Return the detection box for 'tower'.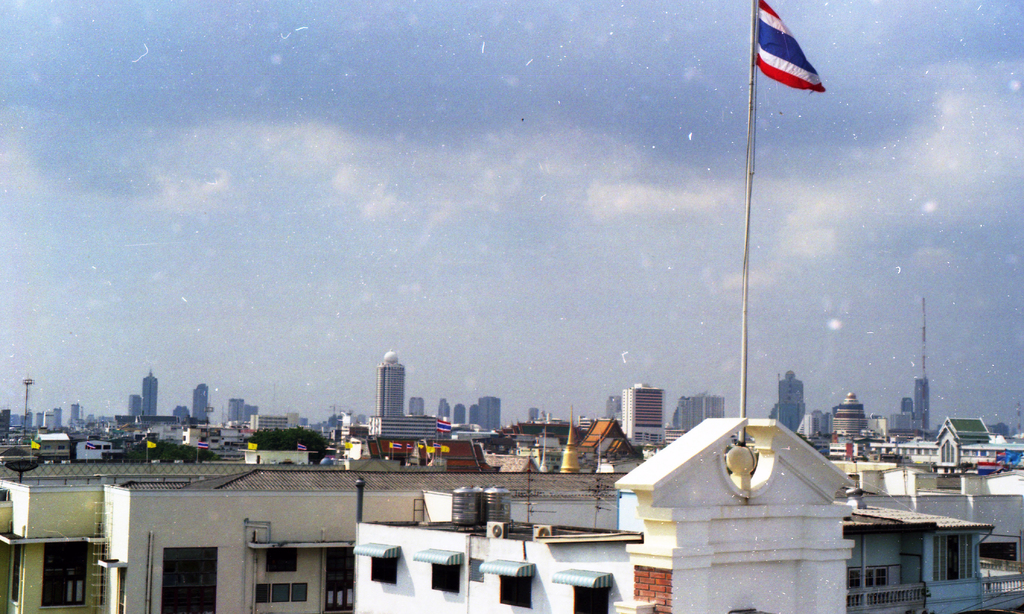
[436, 398, 457, 421].
